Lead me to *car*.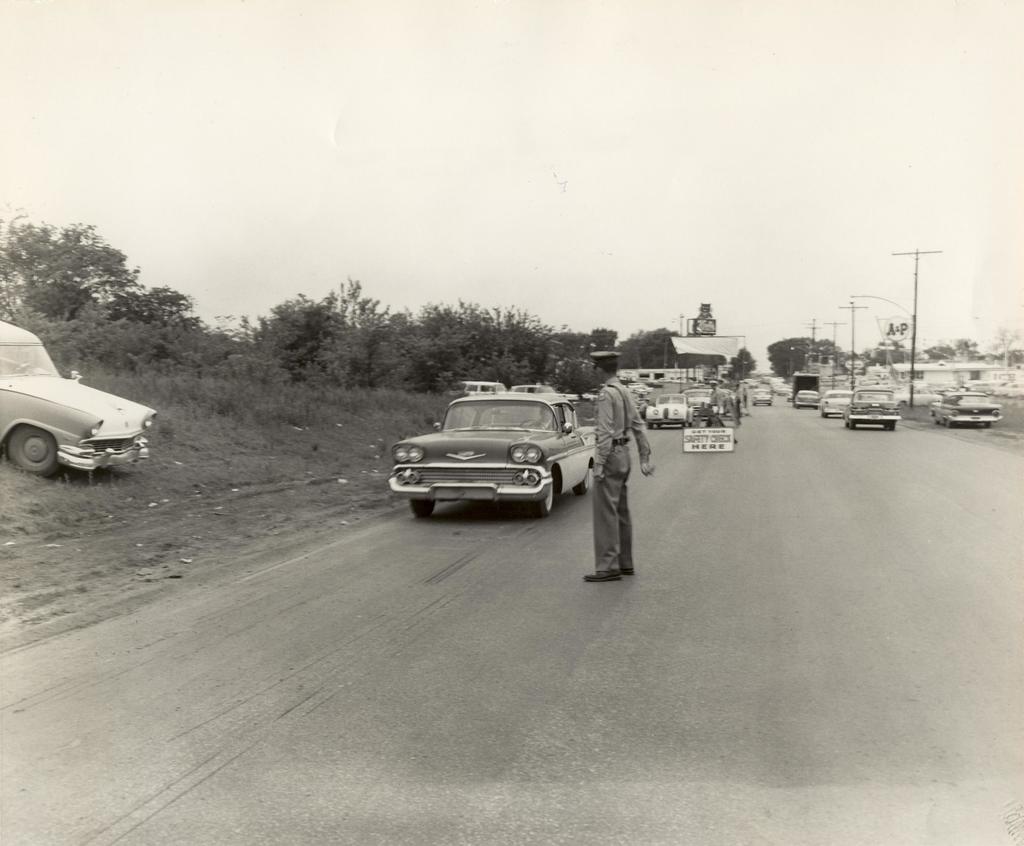
Lead to <bbox>821, 385, 854, 417</bbox>.
